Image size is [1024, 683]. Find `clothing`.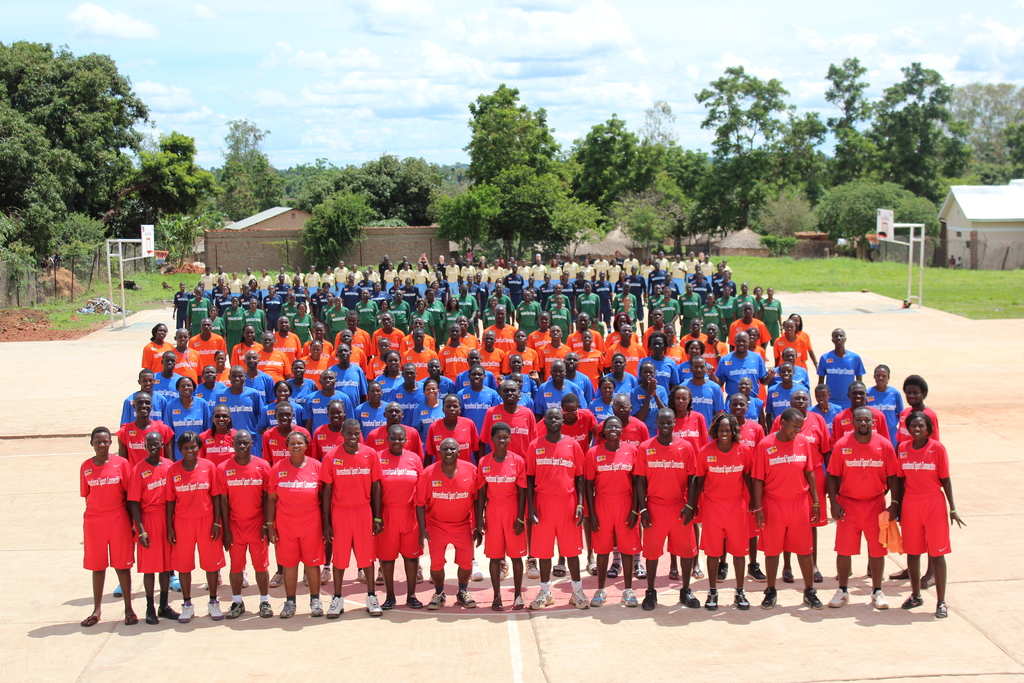
bbox=[694, 436, 764, 550].
